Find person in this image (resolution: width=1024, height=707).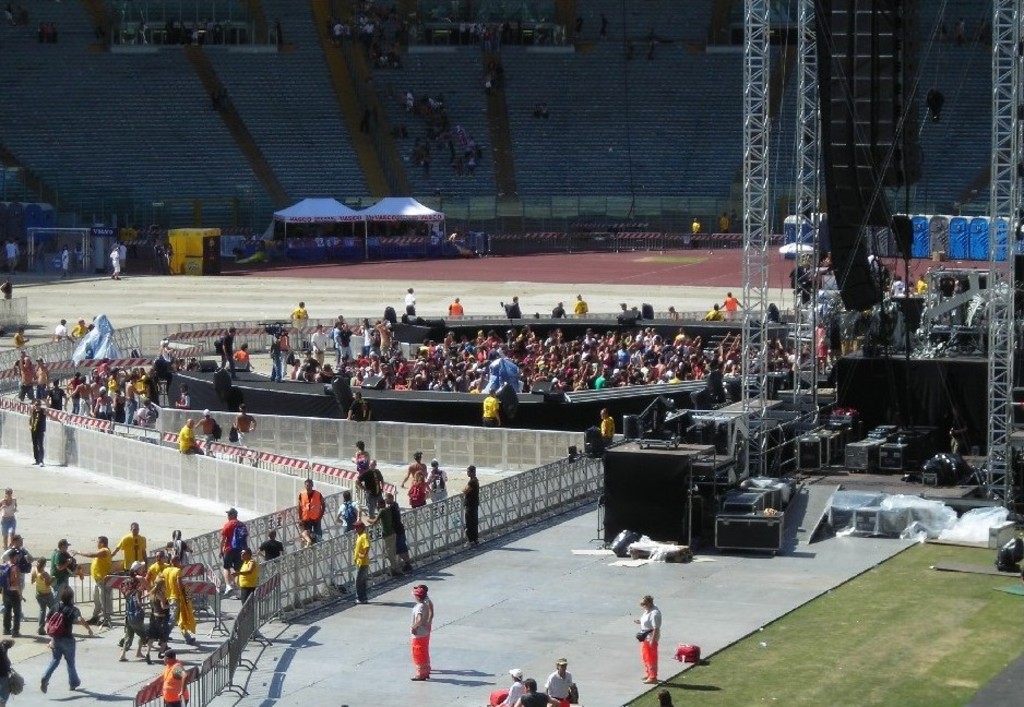
box=[492, 669, 528, 706].
